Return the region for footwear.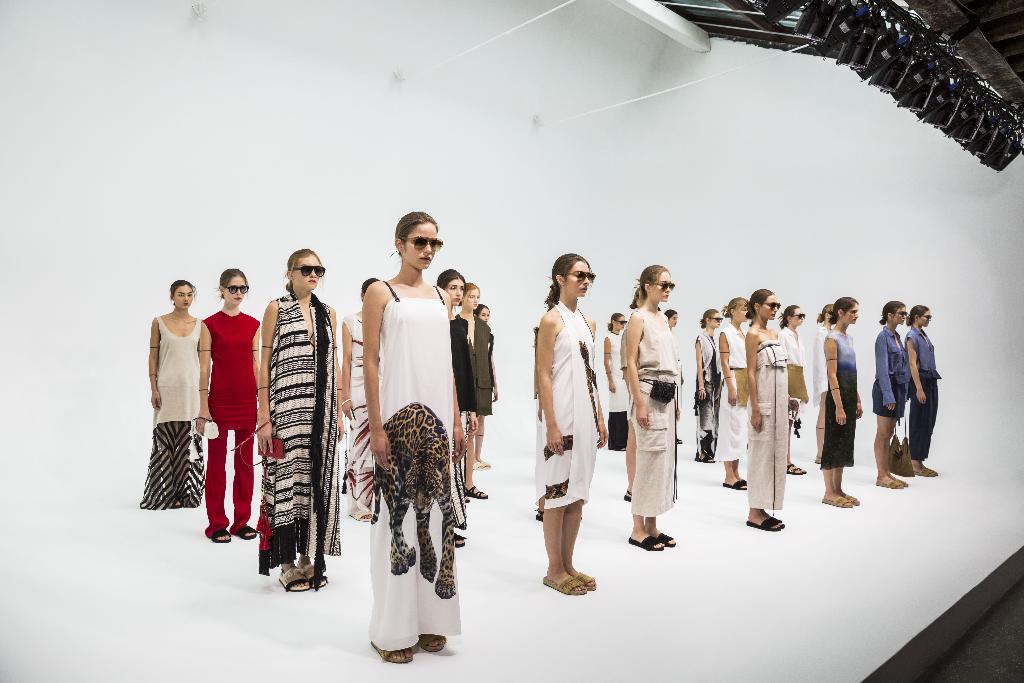
x1=416 y1=636 x2=445 y2=653.
